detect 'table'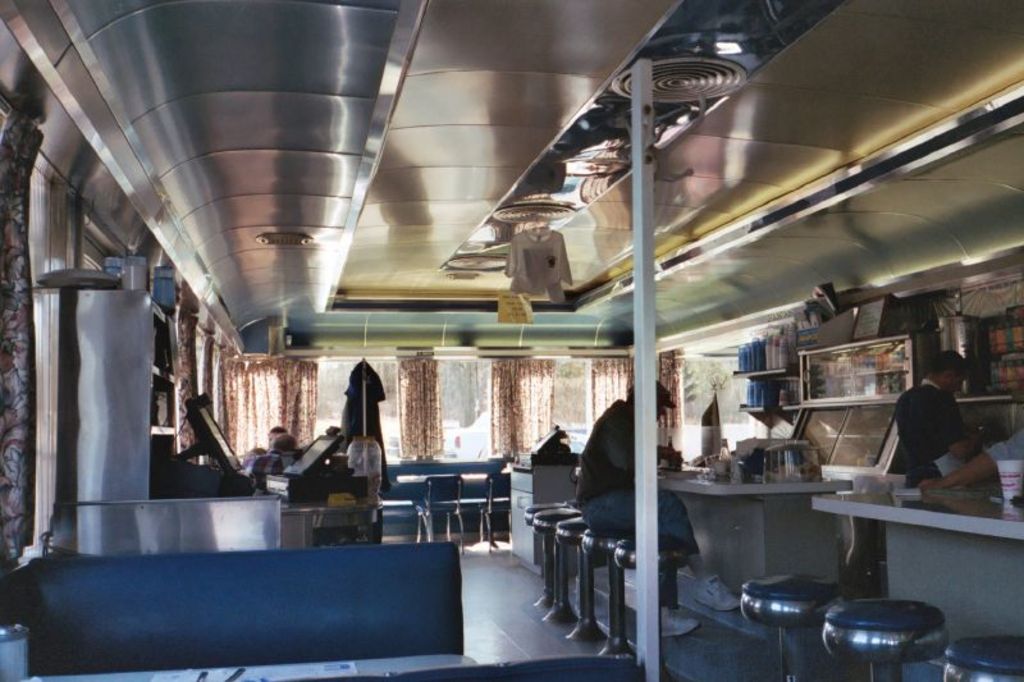
662/467/852/598
